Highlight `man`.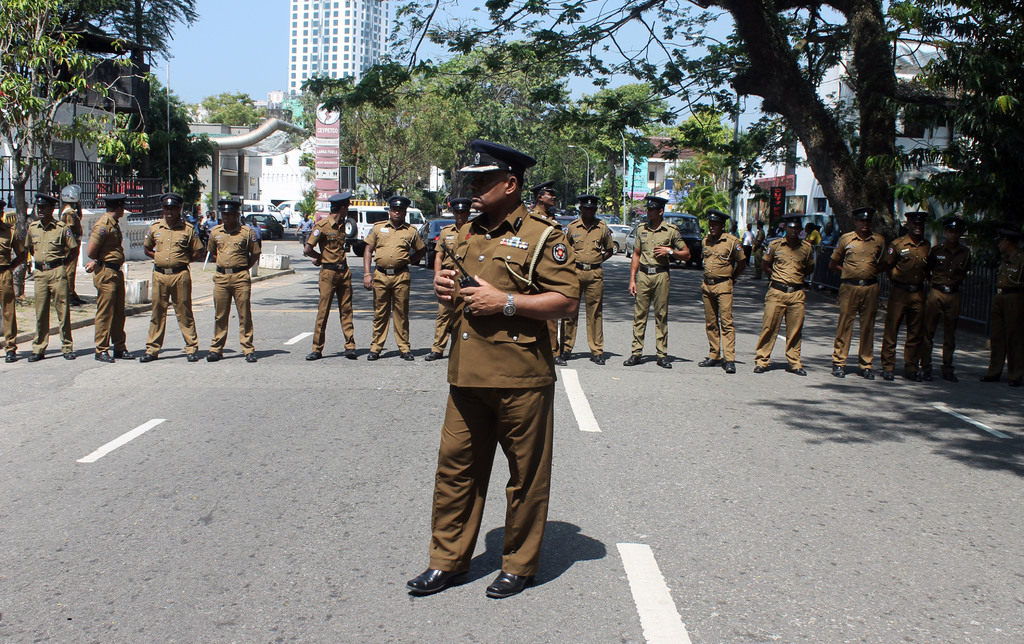
Highlighted region: x1=292 y1=214 x2=316 y2=257.
